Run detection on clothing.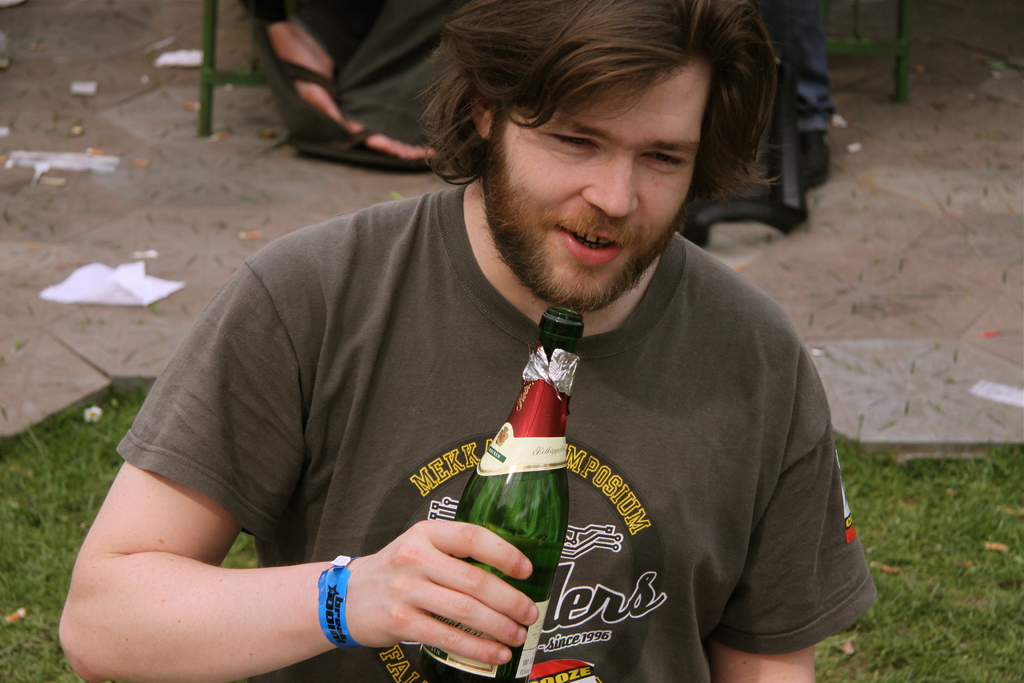
Result: 110,188,876,682.
